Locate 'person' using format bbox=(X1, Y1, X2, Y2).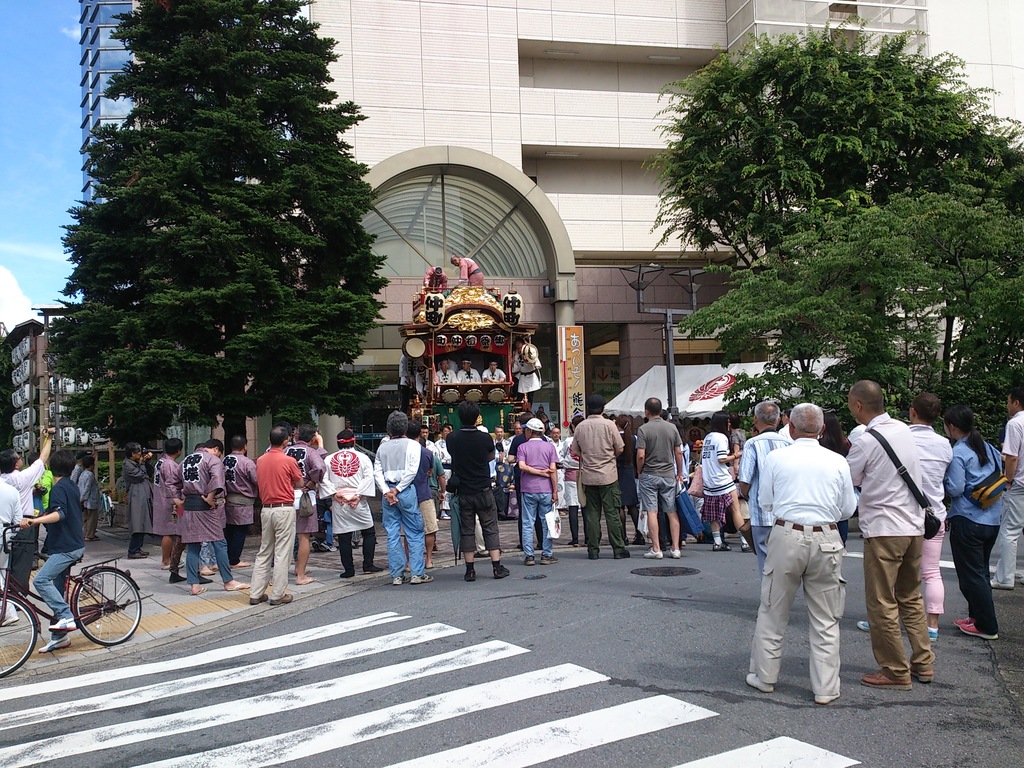
bbox=(738, 403, 792, 579).
